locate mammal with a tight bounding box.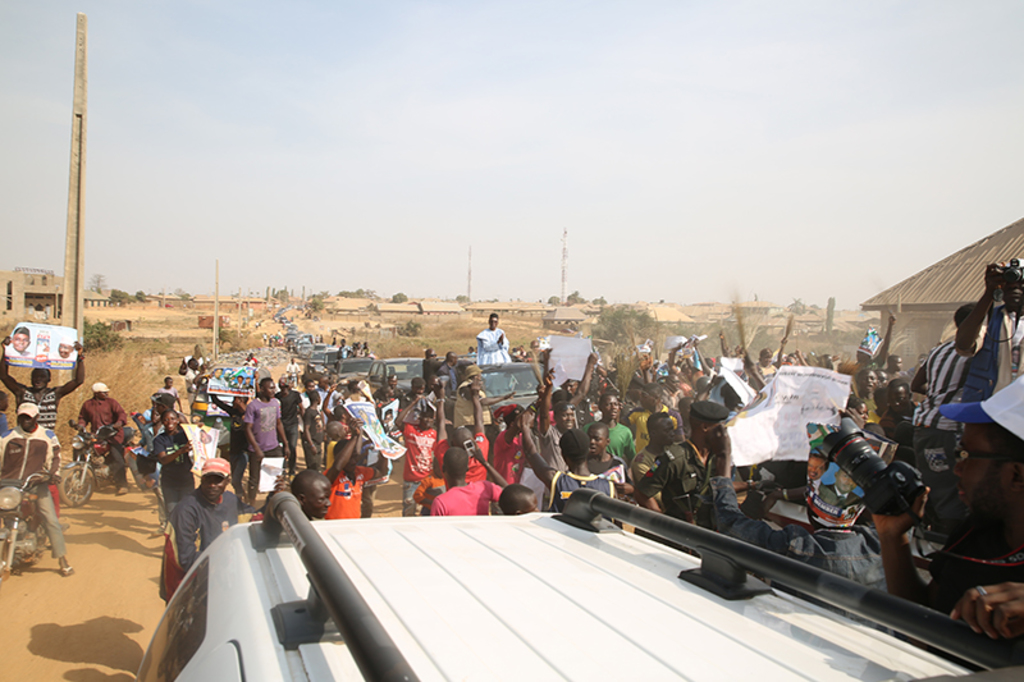
883,372,928,420.
